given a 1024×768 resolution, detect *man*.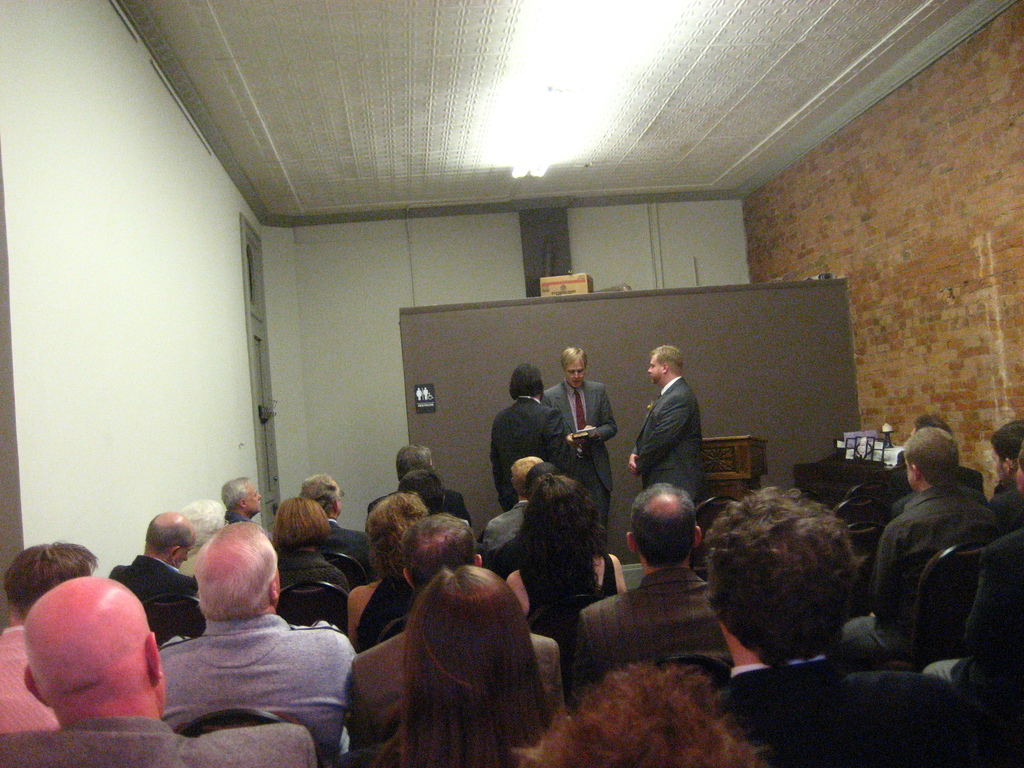
x1=0 y1=541 x2=100 y2=735.
